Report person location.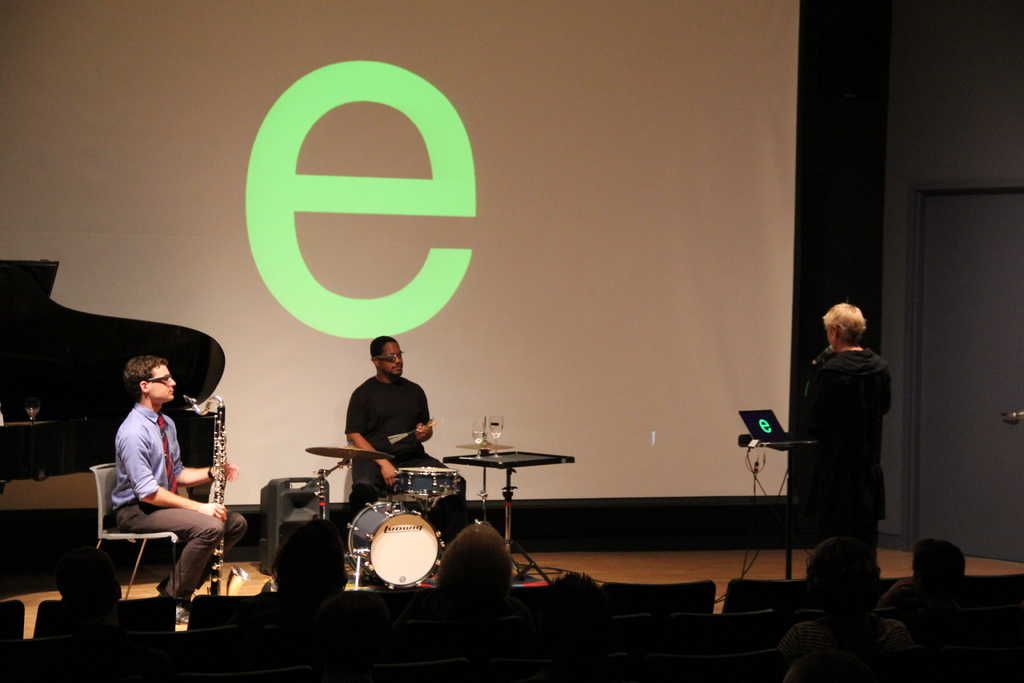
Report: left=12, top=543, right=171, bottom=681.
